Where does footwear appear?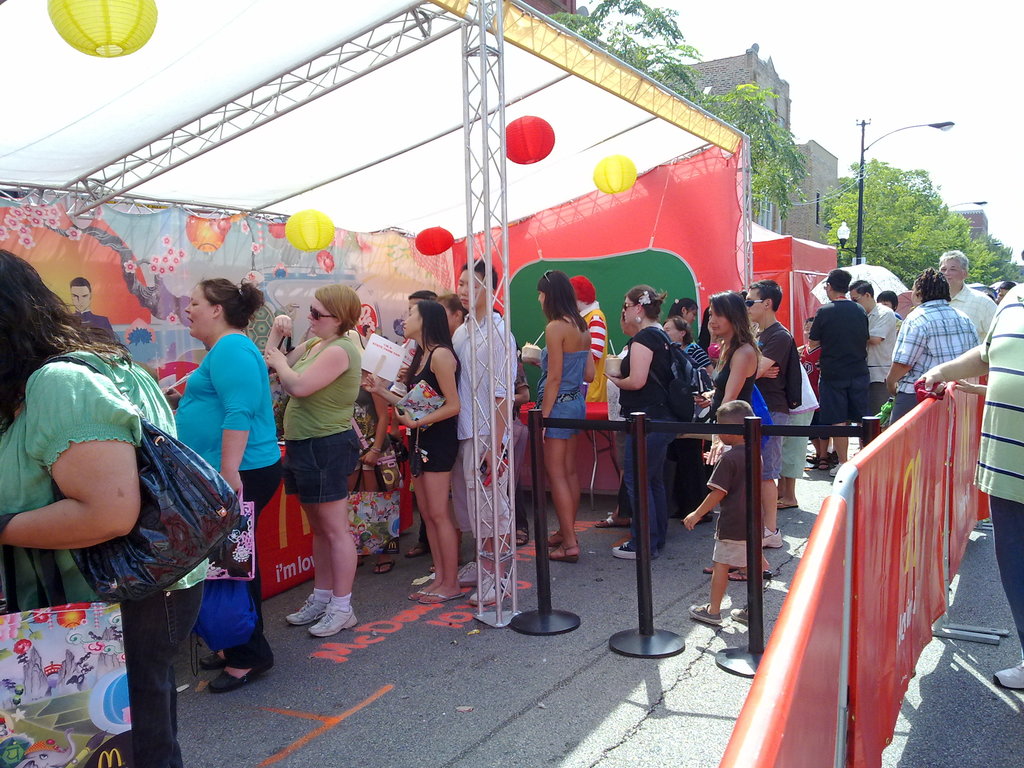
Appears at box=[307, 600, 358, 637].
